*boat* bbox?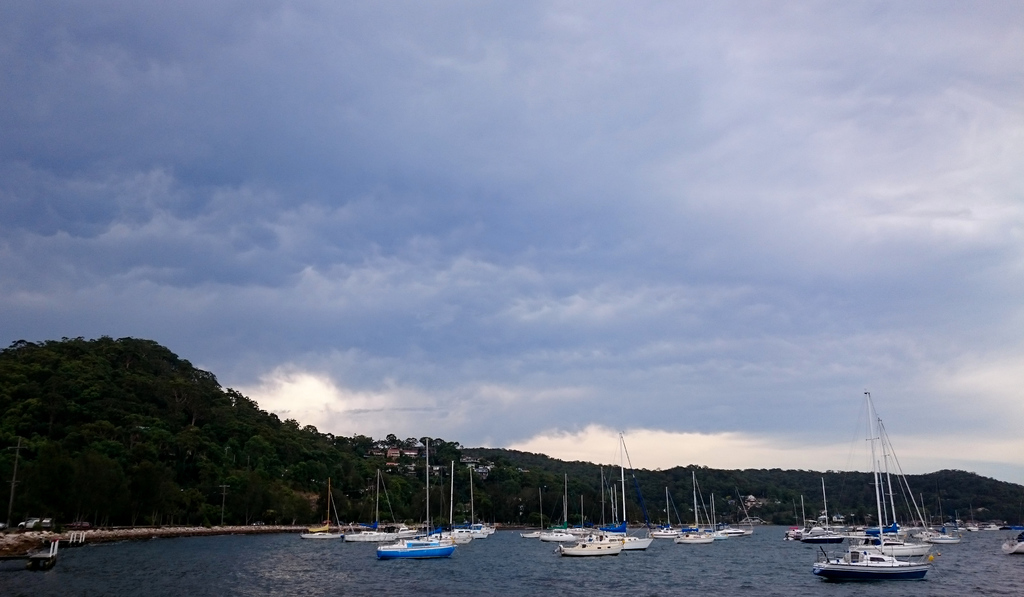
[x1=522, y1=489, x2=557, y2=542]
